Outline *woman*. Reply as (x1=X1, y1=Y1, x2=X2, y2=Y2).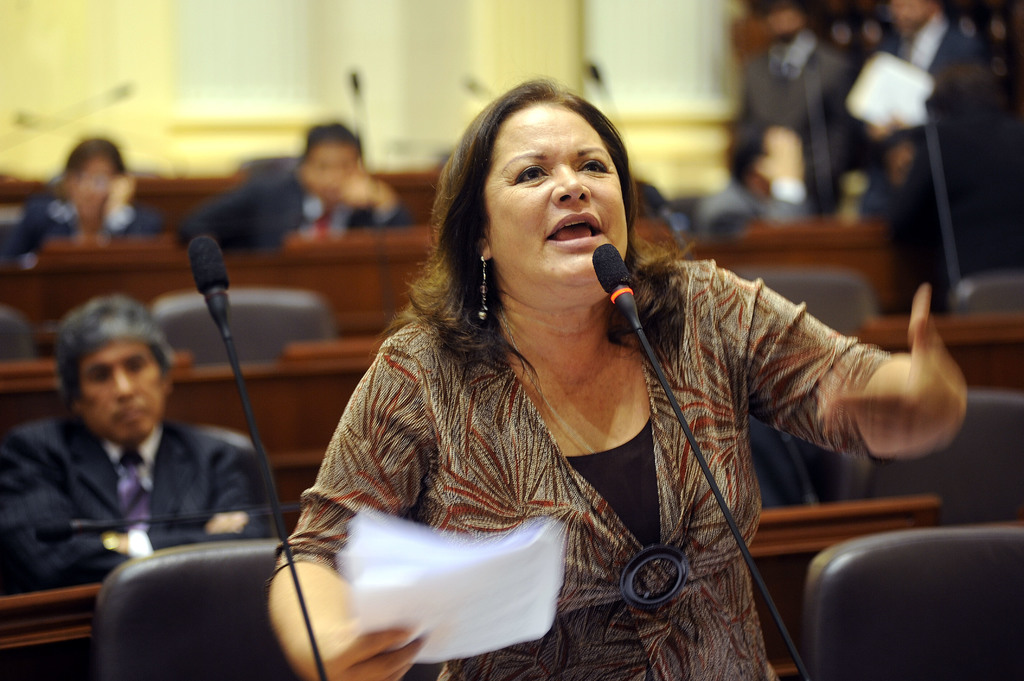
(x1=256, y1=83, x2=910, y2=661).
